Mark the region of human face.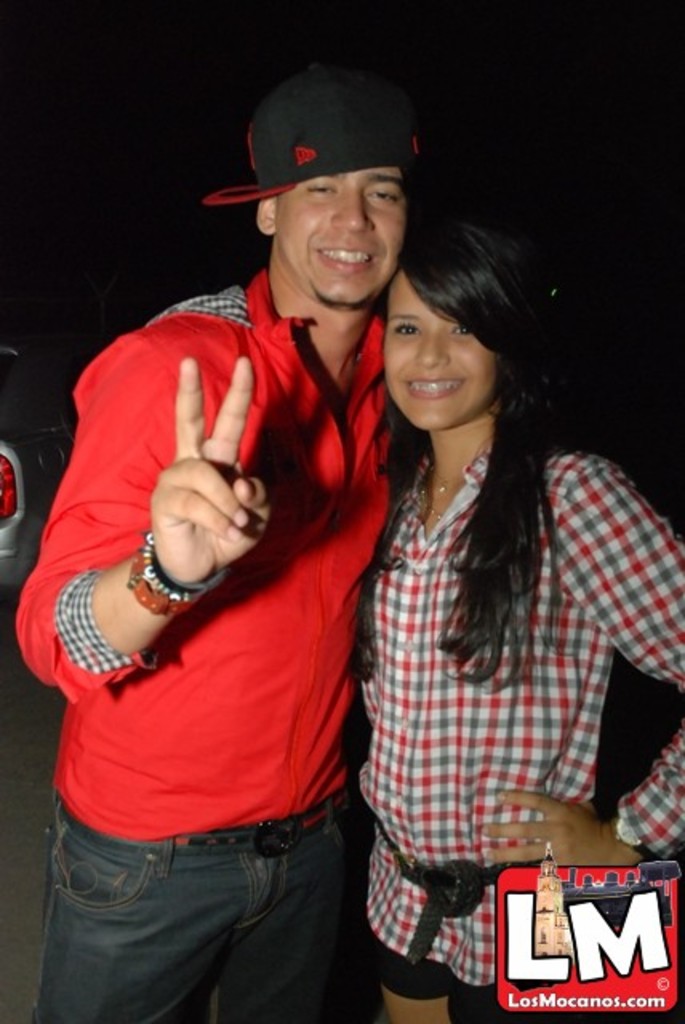
Region: [381, 270, 503, 432].
